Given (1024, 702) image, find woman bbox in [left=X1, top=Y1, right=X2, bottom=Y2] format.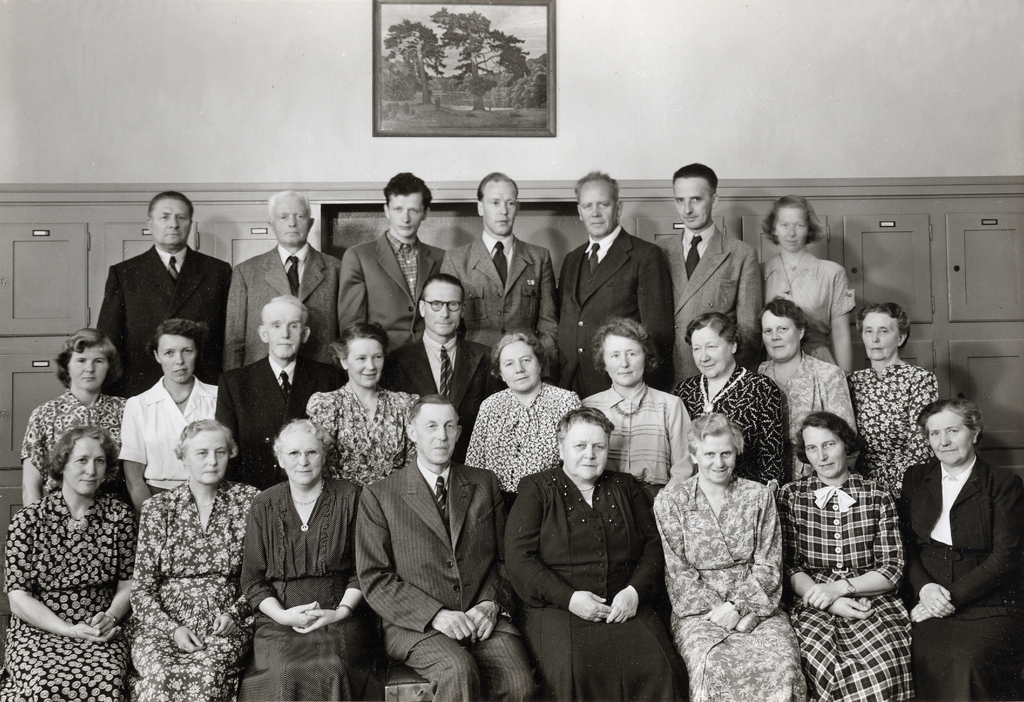
[left=506, top=406, right=685, bottom=701].
